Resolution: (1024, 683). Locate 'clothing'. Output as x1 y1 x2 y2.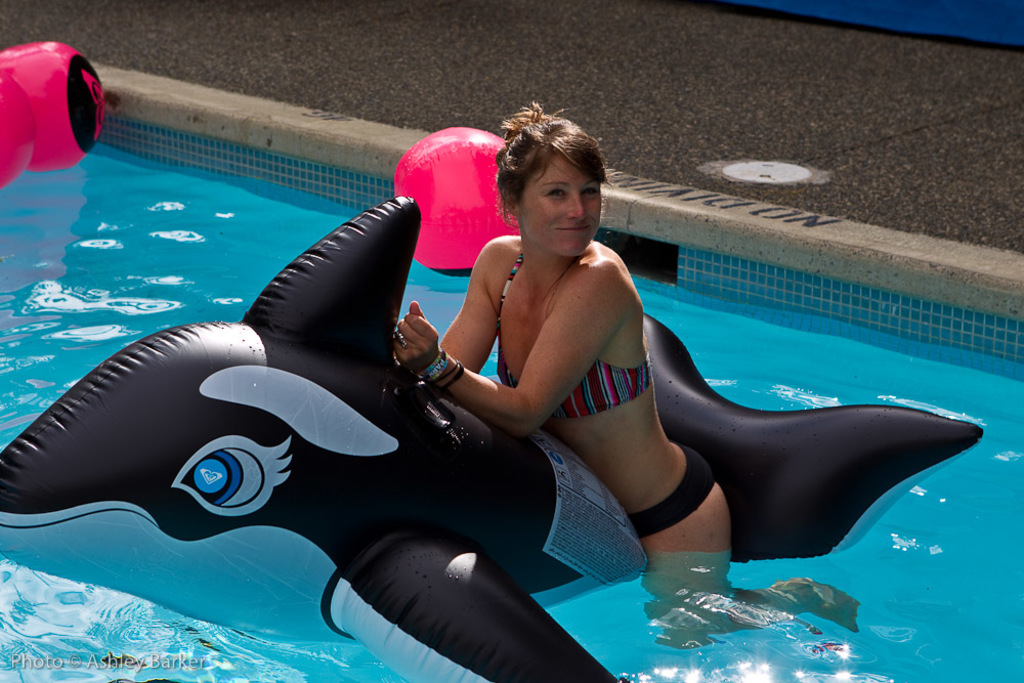
631 442 714 537.
